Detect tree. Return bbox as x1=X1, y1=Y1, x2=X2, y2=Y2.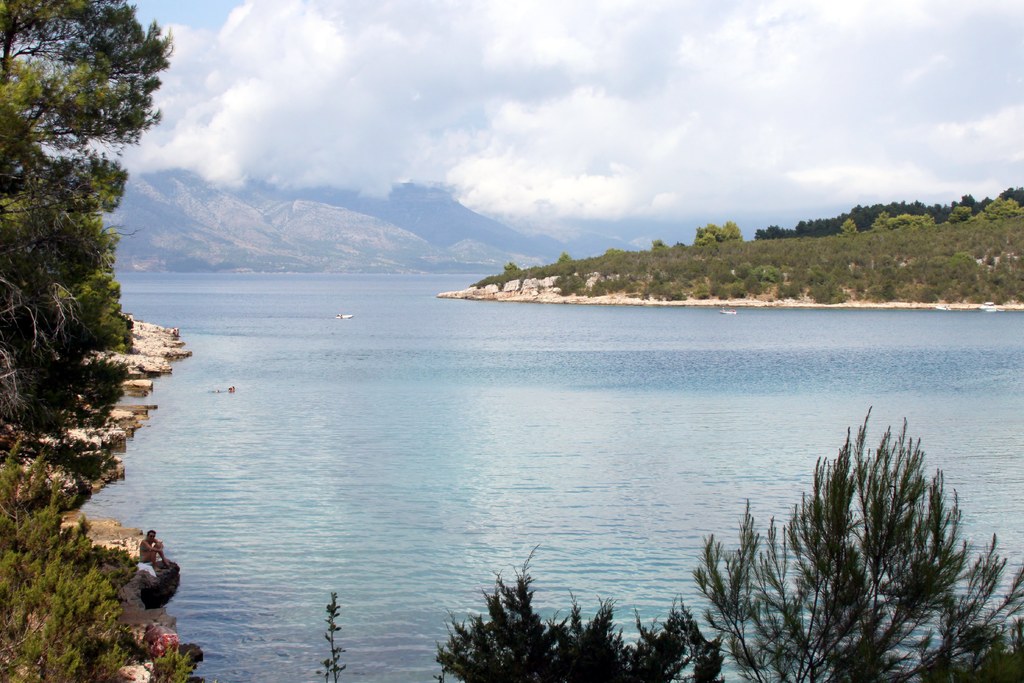
x1=506, y1=267, x2=515, y2=268.
